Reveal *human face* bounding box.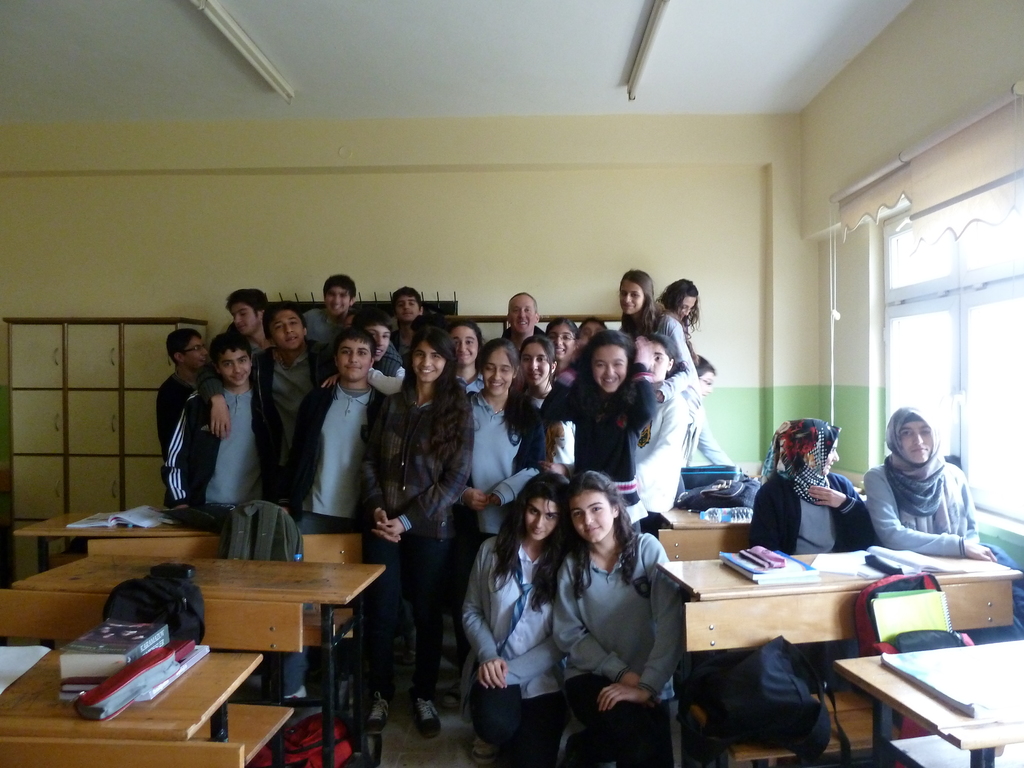
Revealed: bbox(525, 341, 551, 383).
